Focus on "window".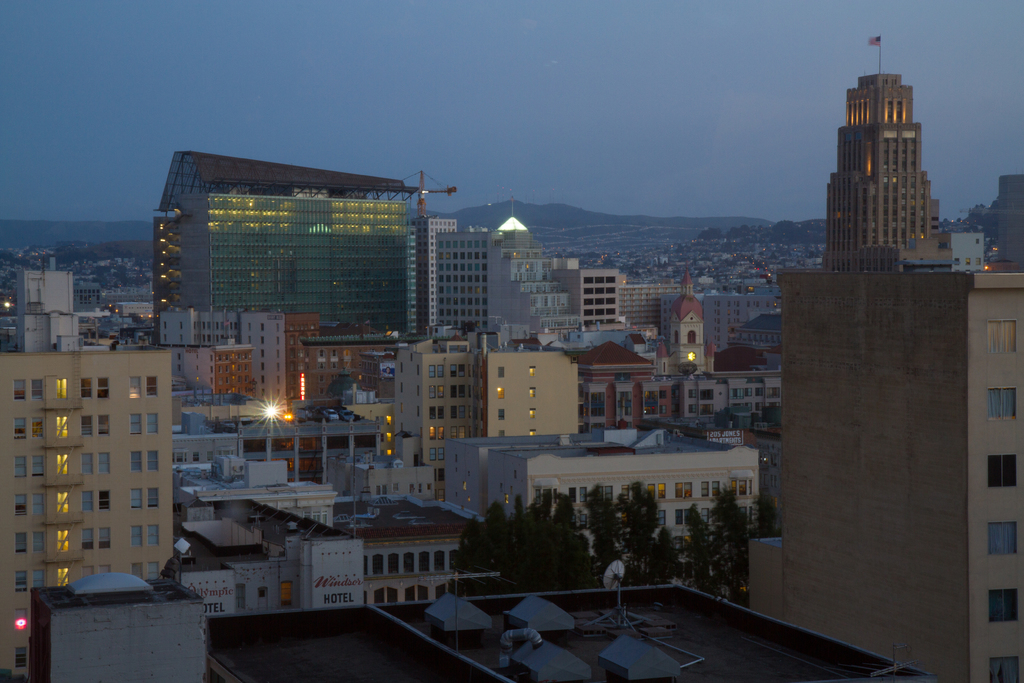
Focused at [55,457,70,473].
